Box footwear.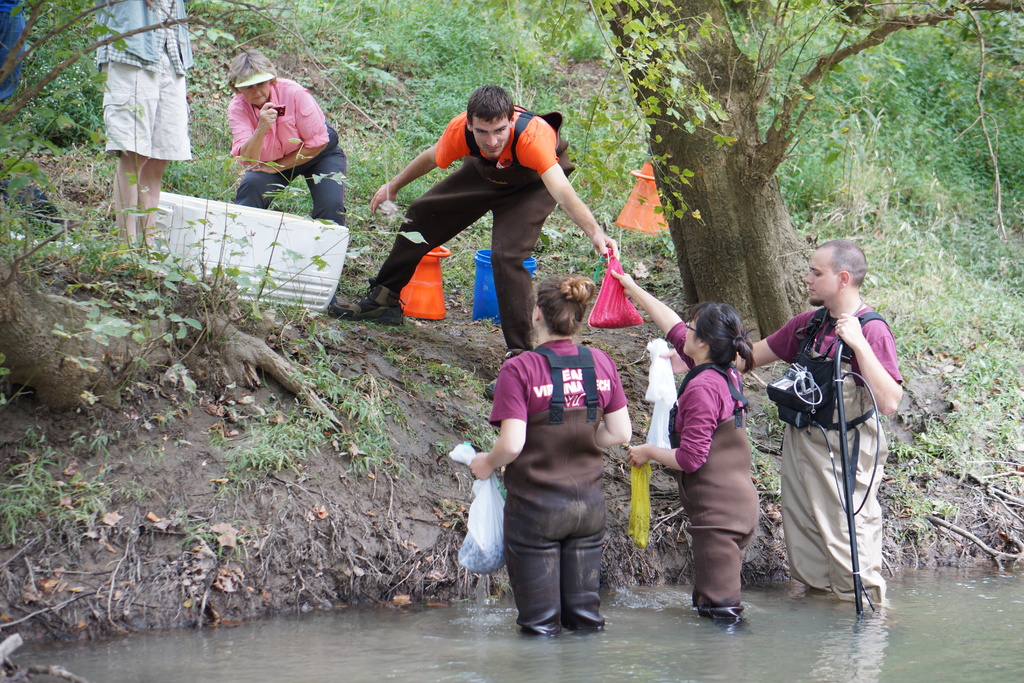
[330,276,404,326].
